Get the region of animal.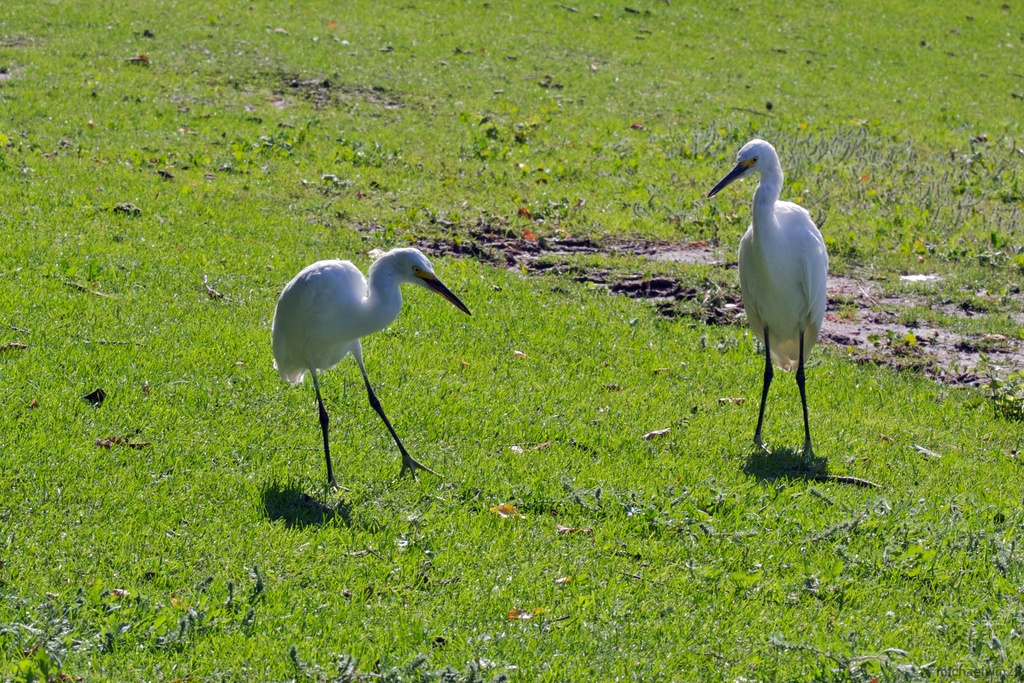
{"x1": 700, "y1": 135, "x2": 828, "y2": 452}.
